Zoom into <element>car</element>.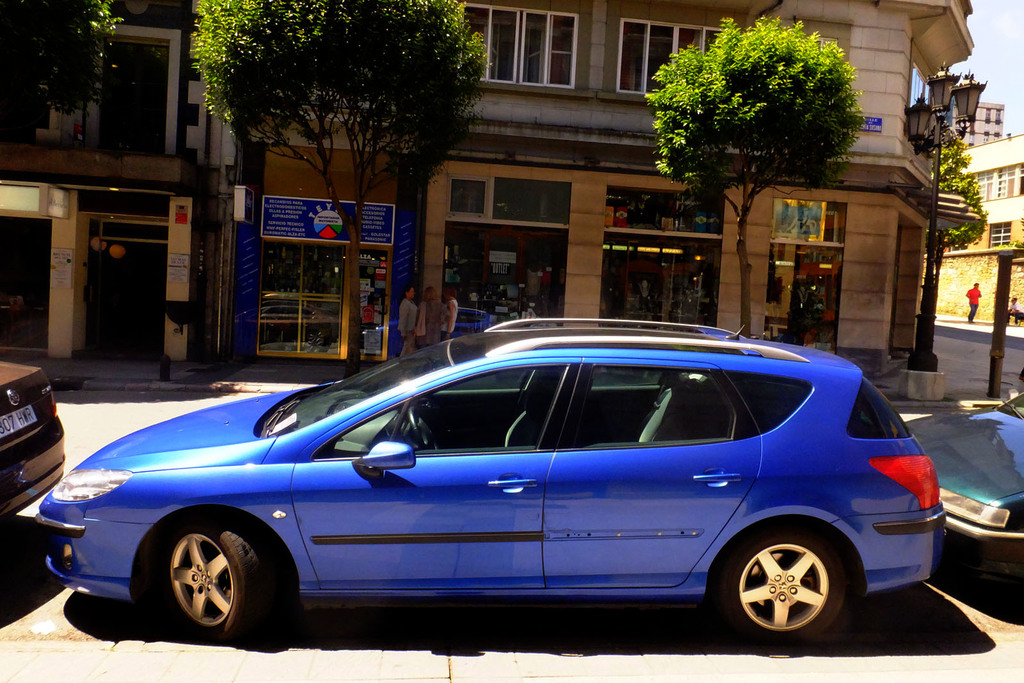
Zoom target: BBox(0, 355, 72, 524).
